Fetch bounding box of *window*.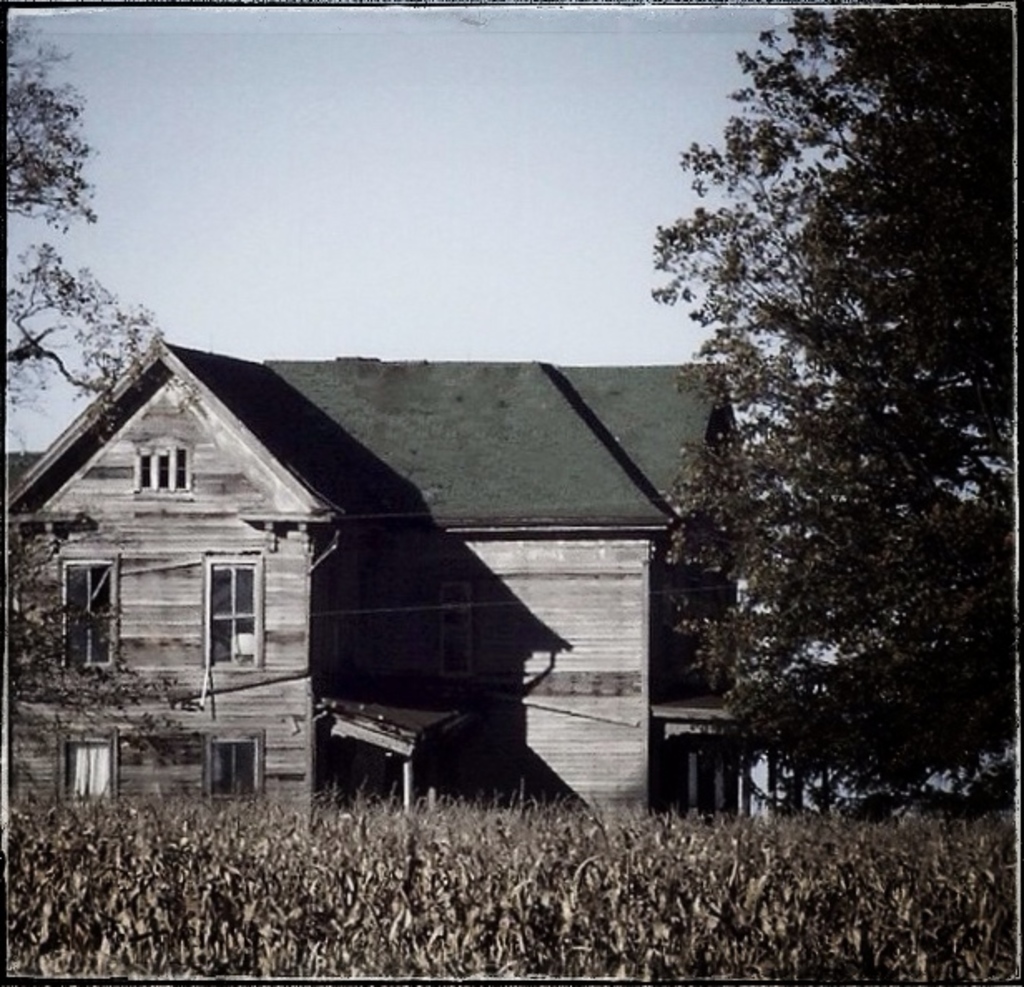
Bbox: left=133, top=445, right=186, bottom=498.
